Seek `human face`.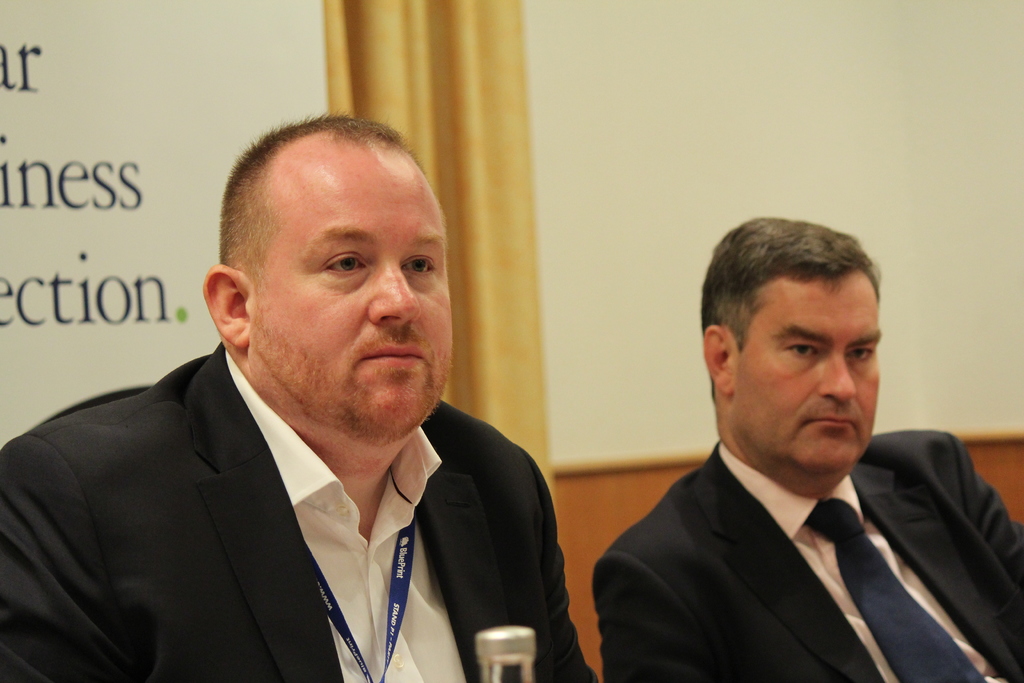
BBox(253, 142, 449, 423).
